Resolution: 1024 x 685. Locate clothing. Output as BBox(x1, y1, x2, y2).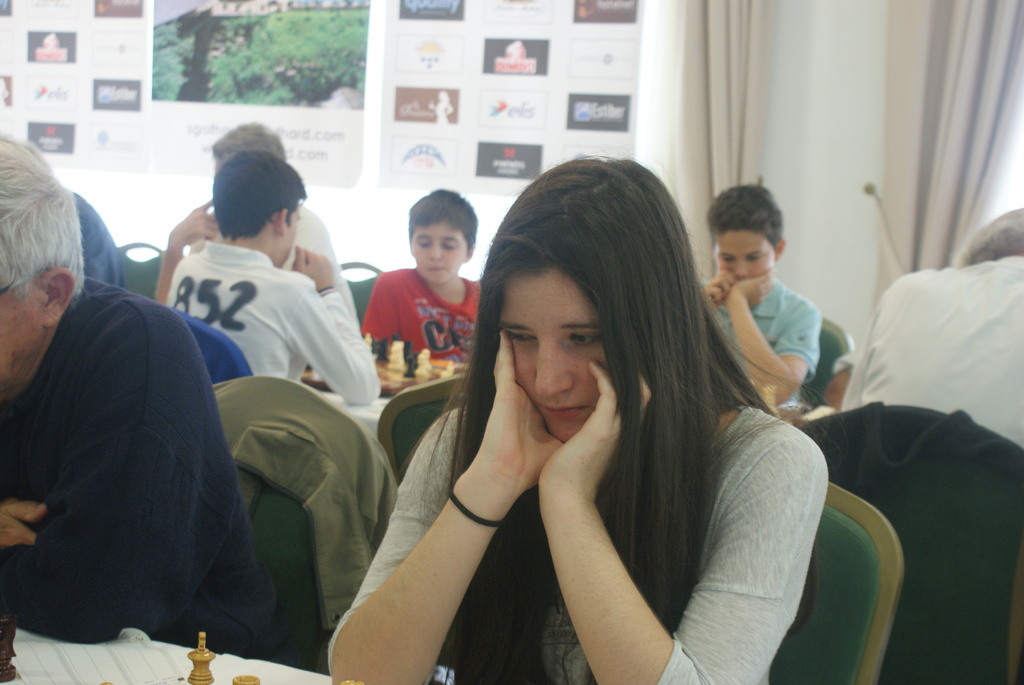
BBox(278, 205, 356, 323).
